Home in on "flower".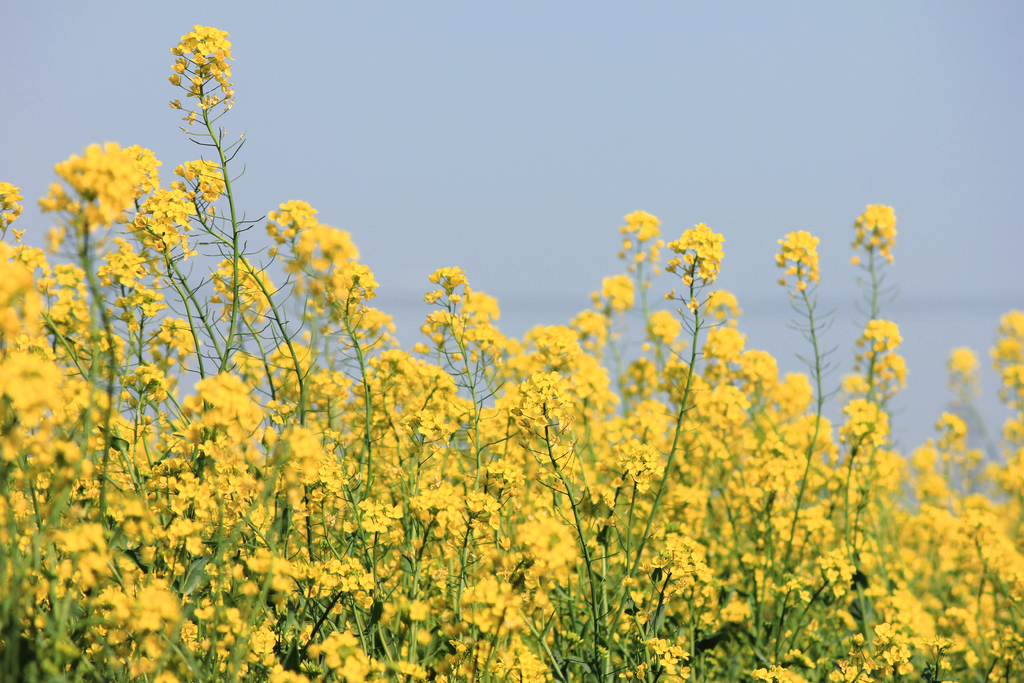
Homed in at x1=619, y1=208, x2=662, y2=273.
